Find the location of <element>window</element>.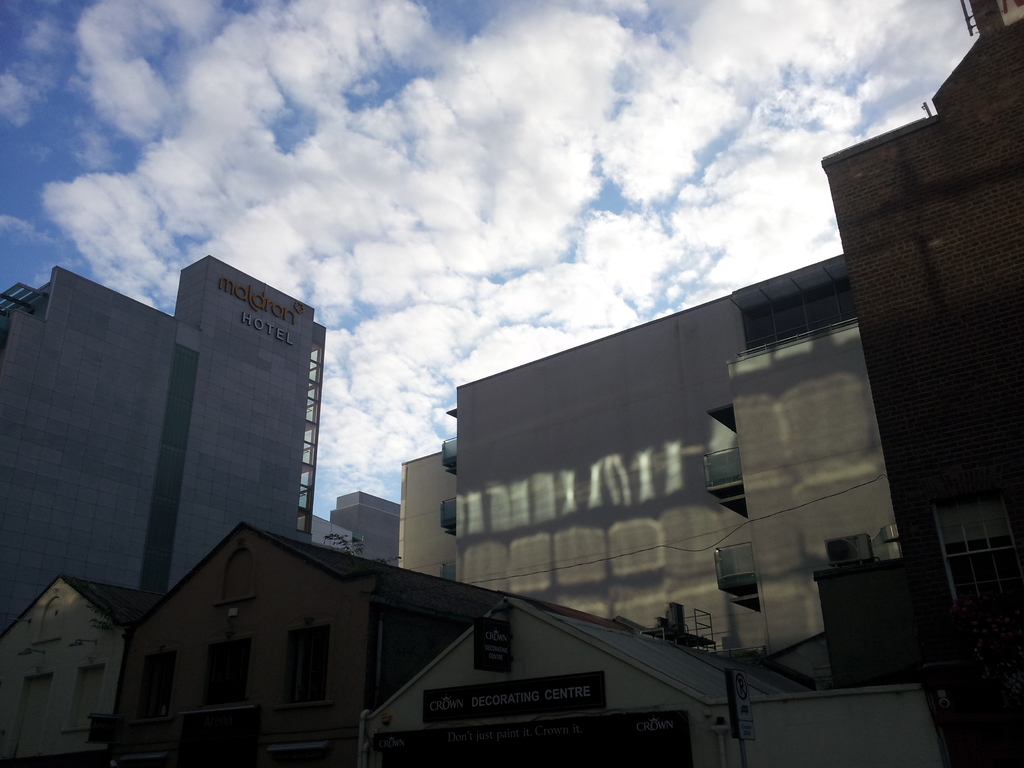
Location: [68,667,103,728].
